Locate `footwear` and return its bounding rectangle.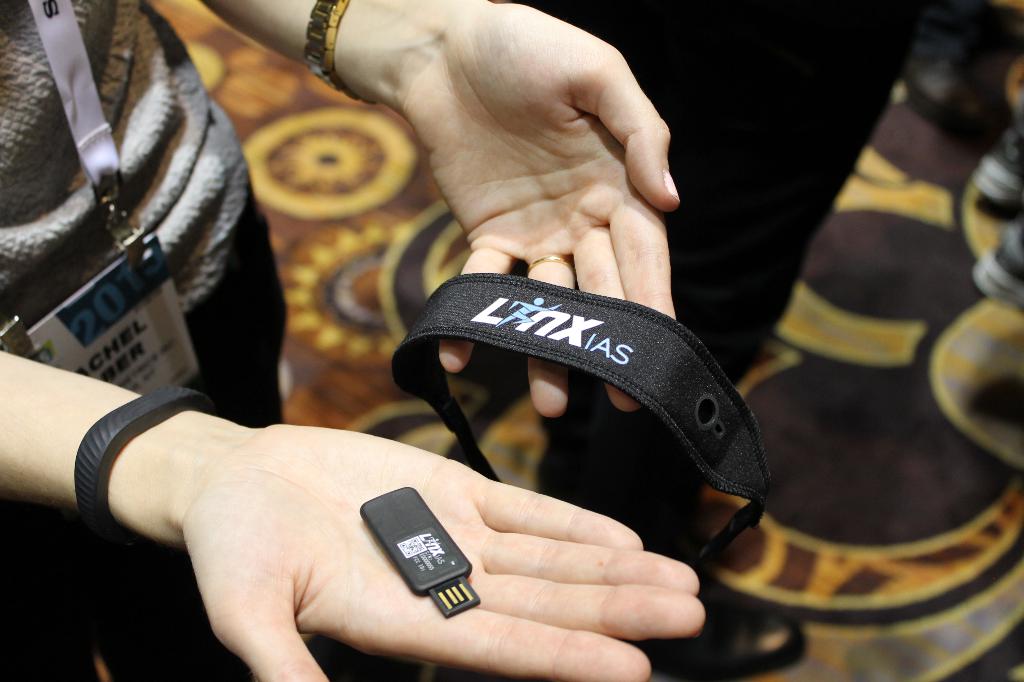
BBox(638, 571, 812, 681).
